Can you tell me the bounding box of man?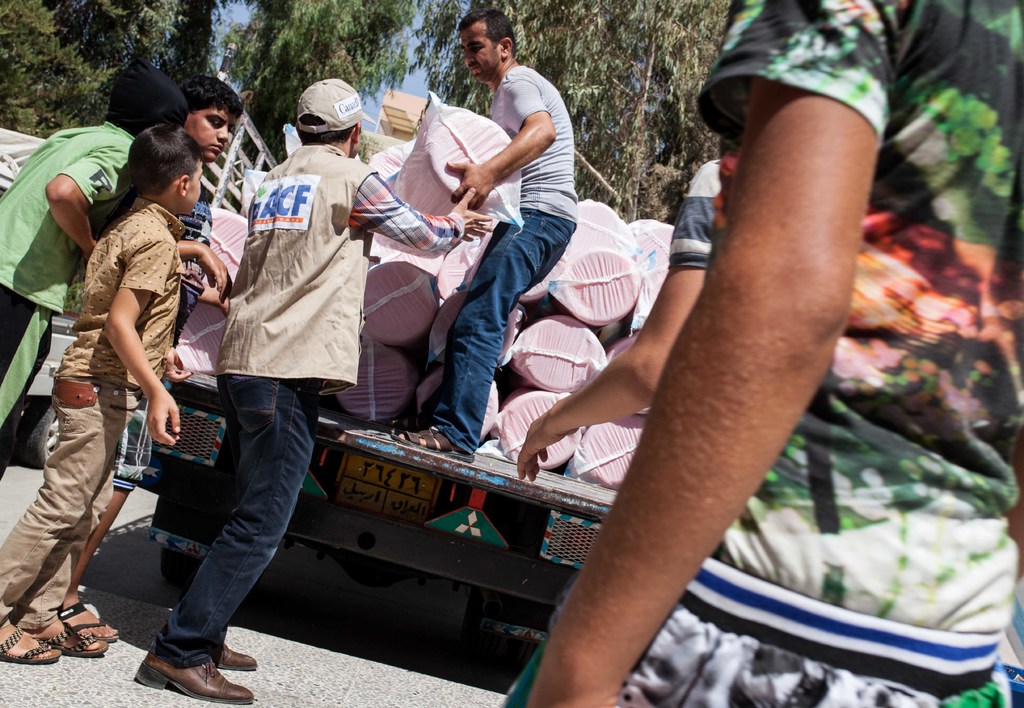
(left=131, top=79, right=497, bottom=707).
